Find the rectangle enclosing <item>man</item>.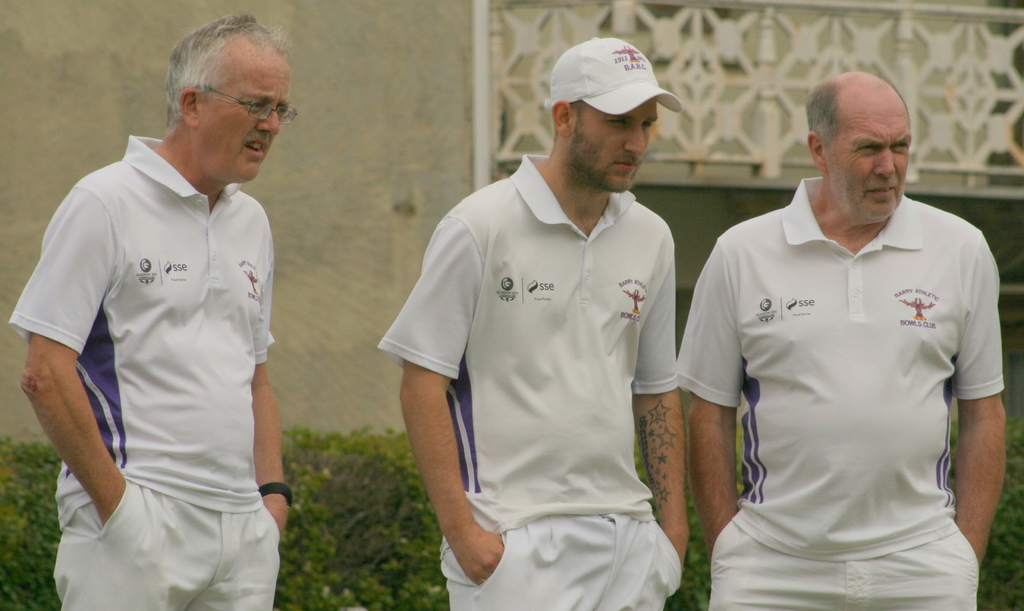
Rect(7, 17, 288, 610).
